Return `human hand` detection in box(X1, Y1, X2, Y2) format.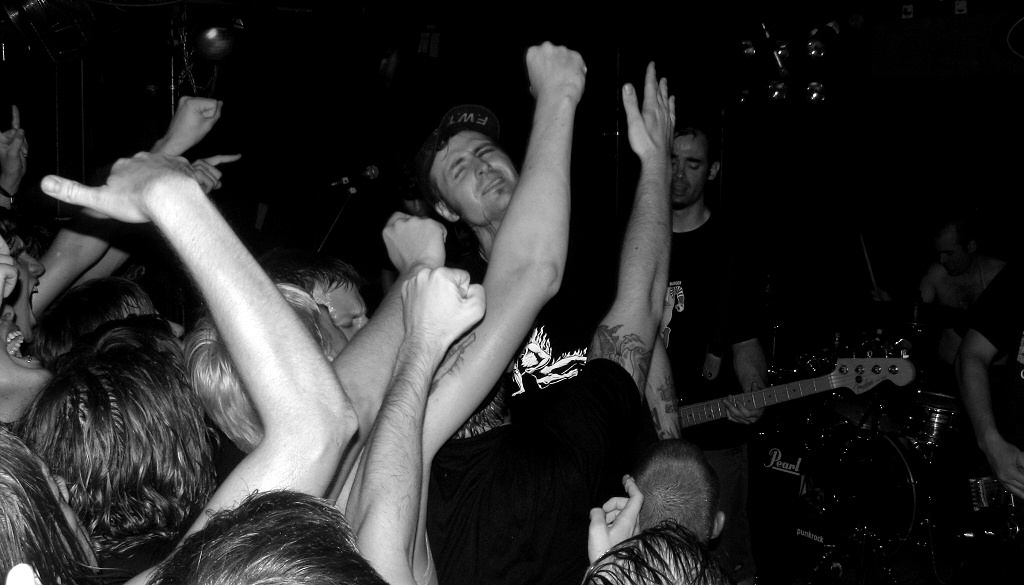
box(586, 471, 644, 563).
